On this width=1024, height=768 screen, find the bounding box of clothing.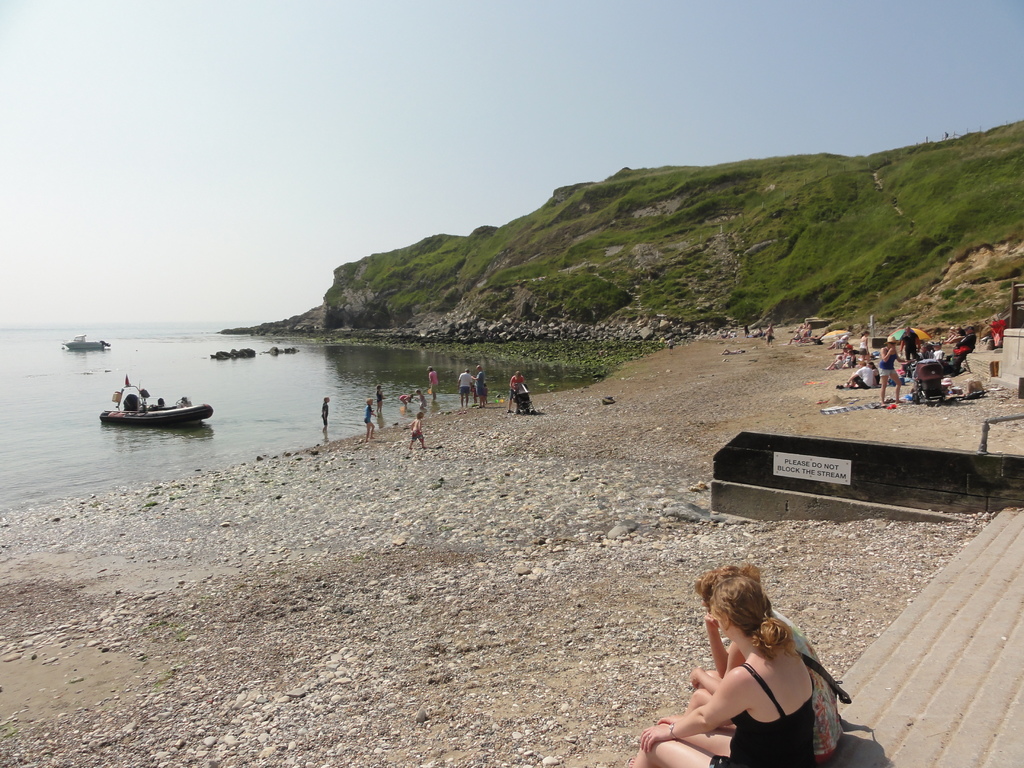
Bounding box: 410, 428, 424, 441.
